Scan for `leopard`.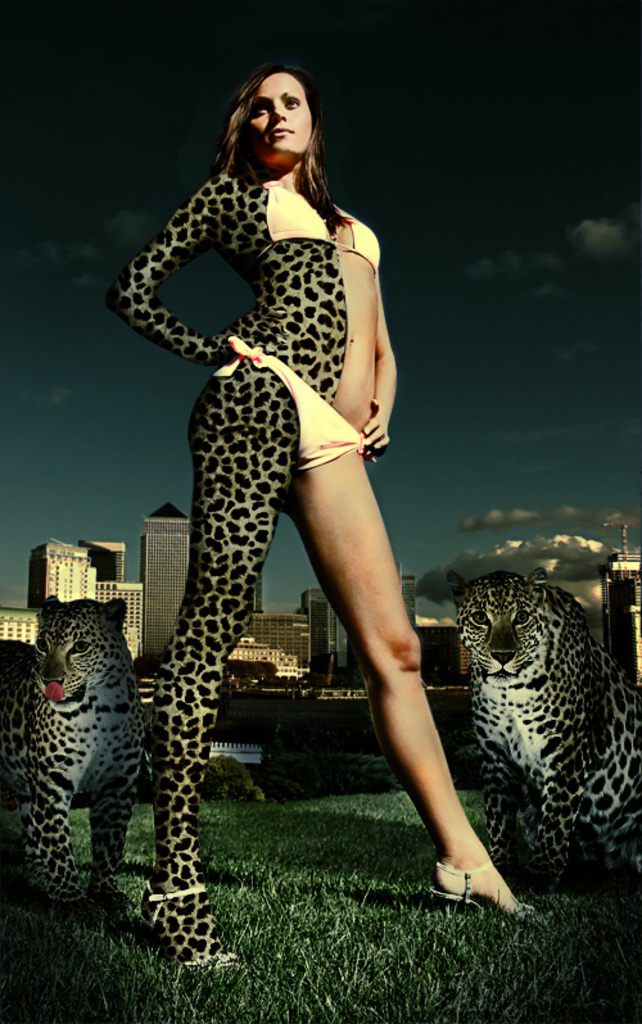
Scan result: left=0, top=602, right=150, bottom=923.
